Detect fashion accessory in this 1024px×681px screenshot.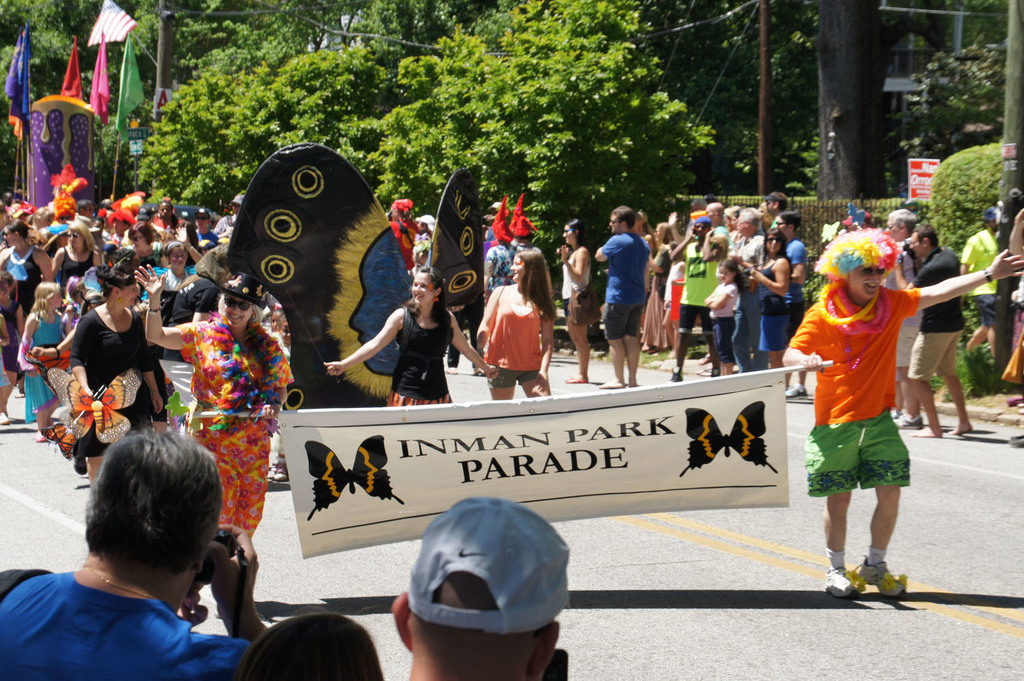
Detection: detection(191, 265, 266, 312).
